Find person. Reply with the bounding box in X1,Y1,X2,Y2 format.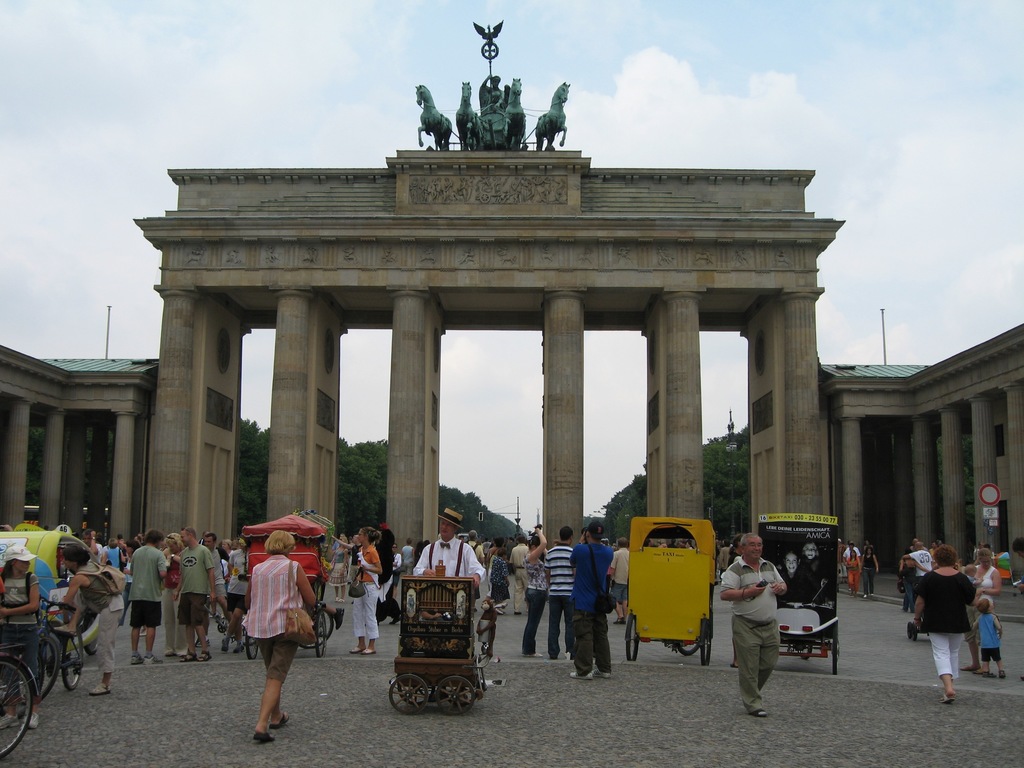
909,537,936,583.
